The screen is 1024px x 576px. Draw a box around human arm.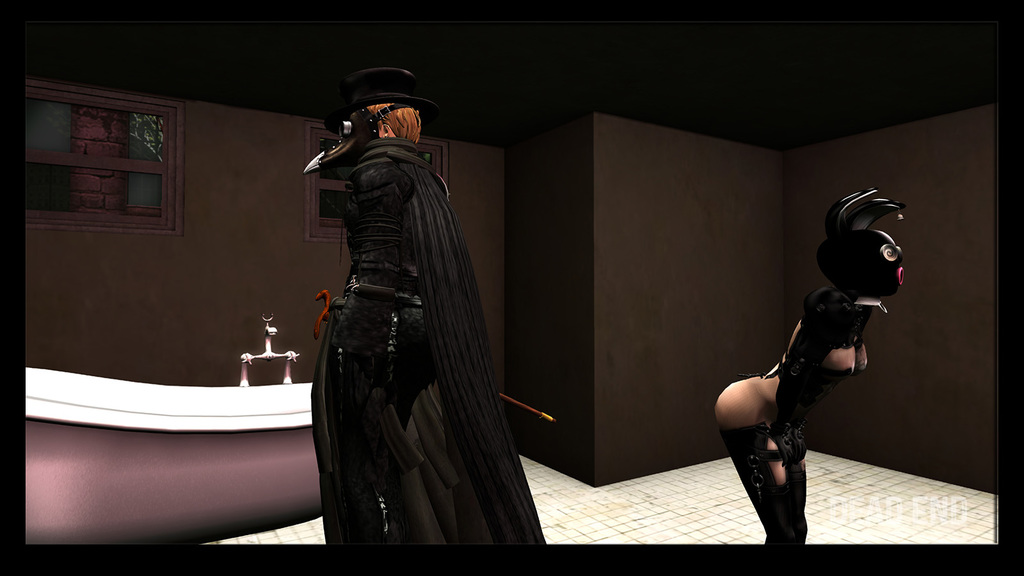
box(772, 309, 835, 466).
